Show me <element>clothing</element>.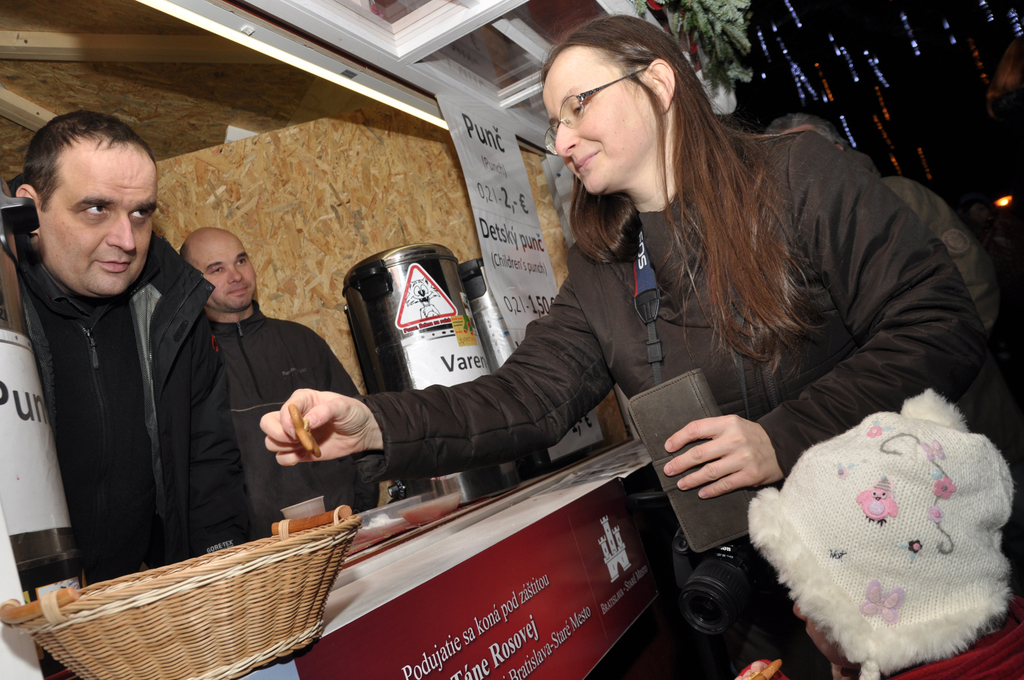
<element>clothing</element> is here: bbox(879, 179, 1005, 342).
